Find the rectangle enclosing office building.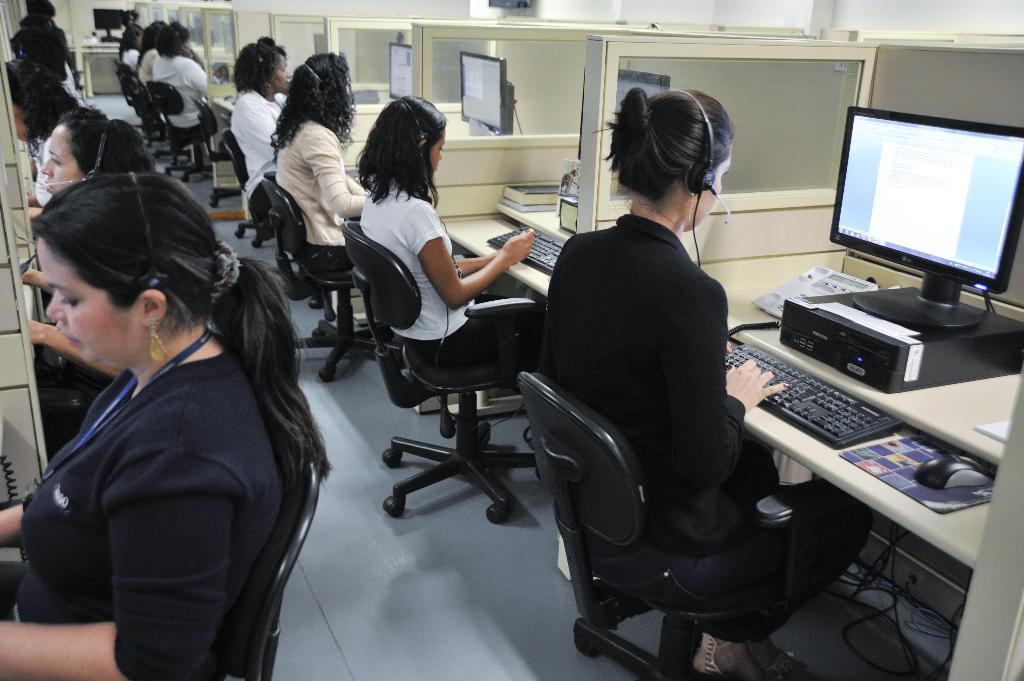
bbox(0, 0, 1023, 680).
